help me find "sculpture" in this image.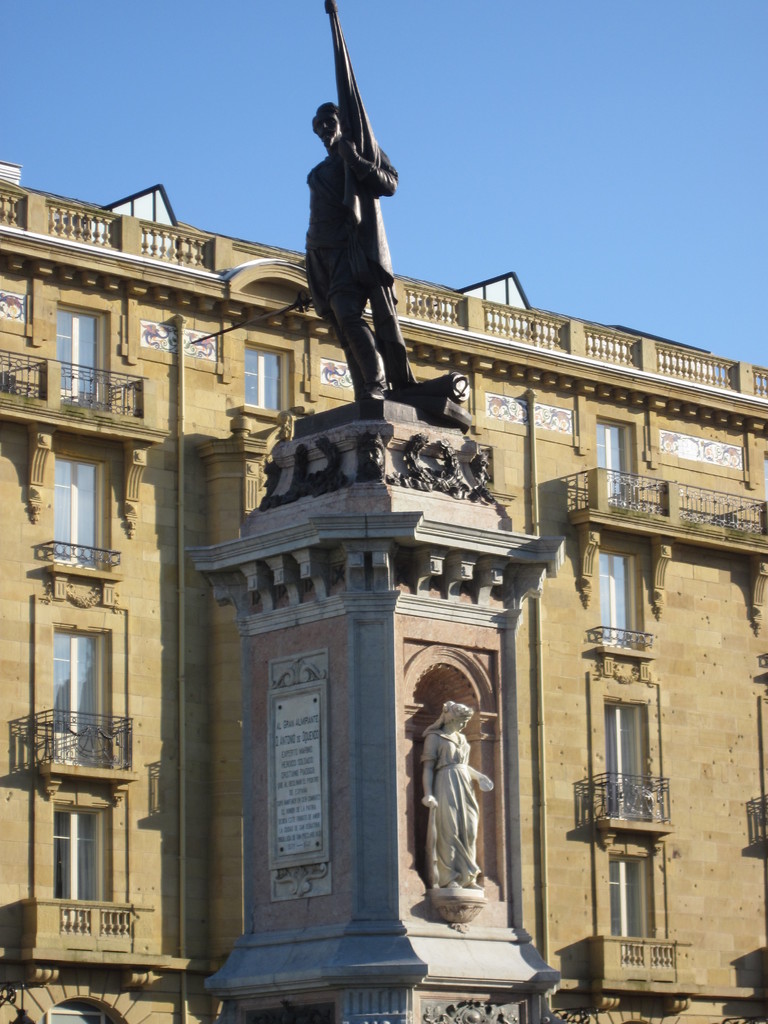
Found it: (297, 3, 449, 414).
